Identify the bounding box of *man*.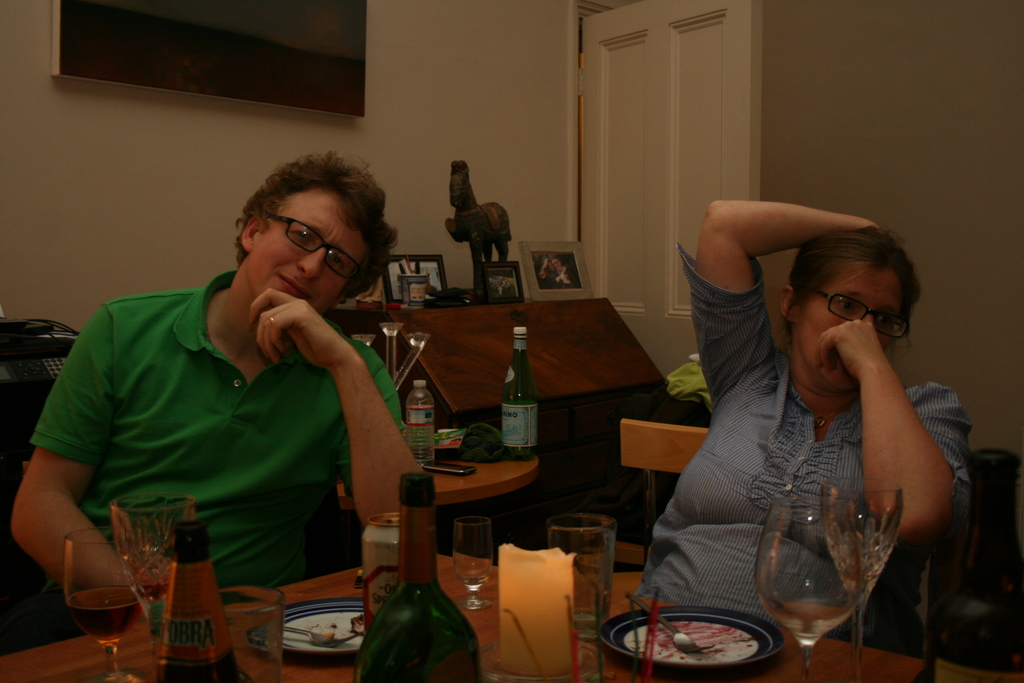
(left=44, top=138, right=460, bottom=652).
